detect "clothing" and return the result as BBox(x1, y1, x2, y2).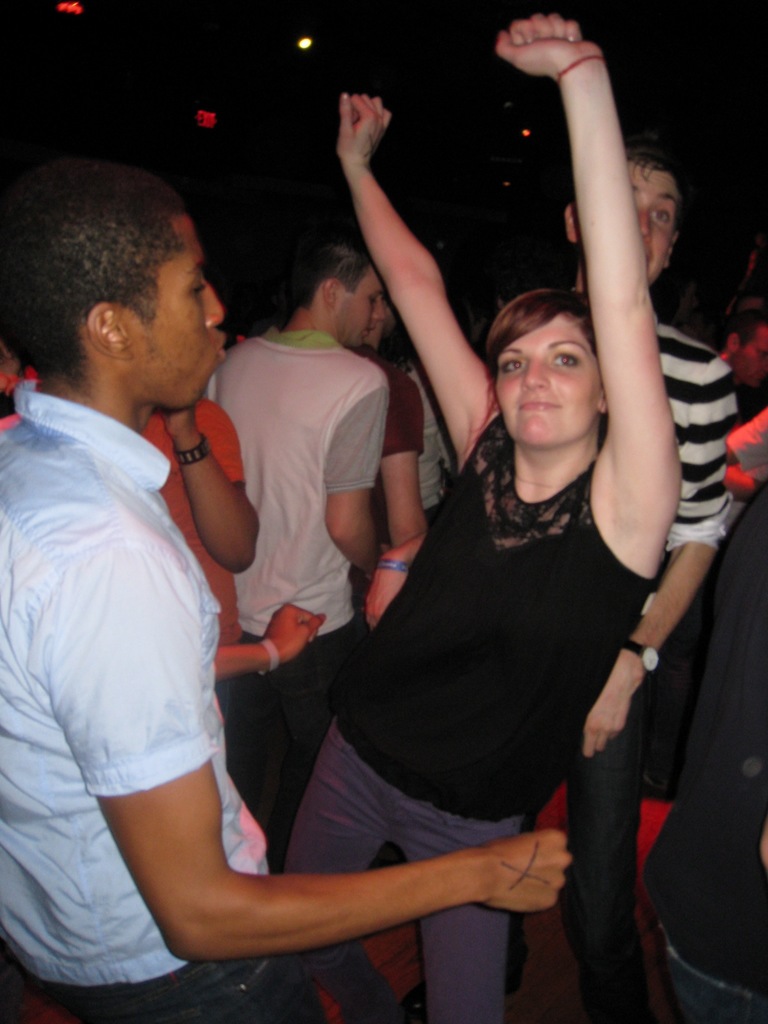
BBox(278, 410, 664, 1023).
